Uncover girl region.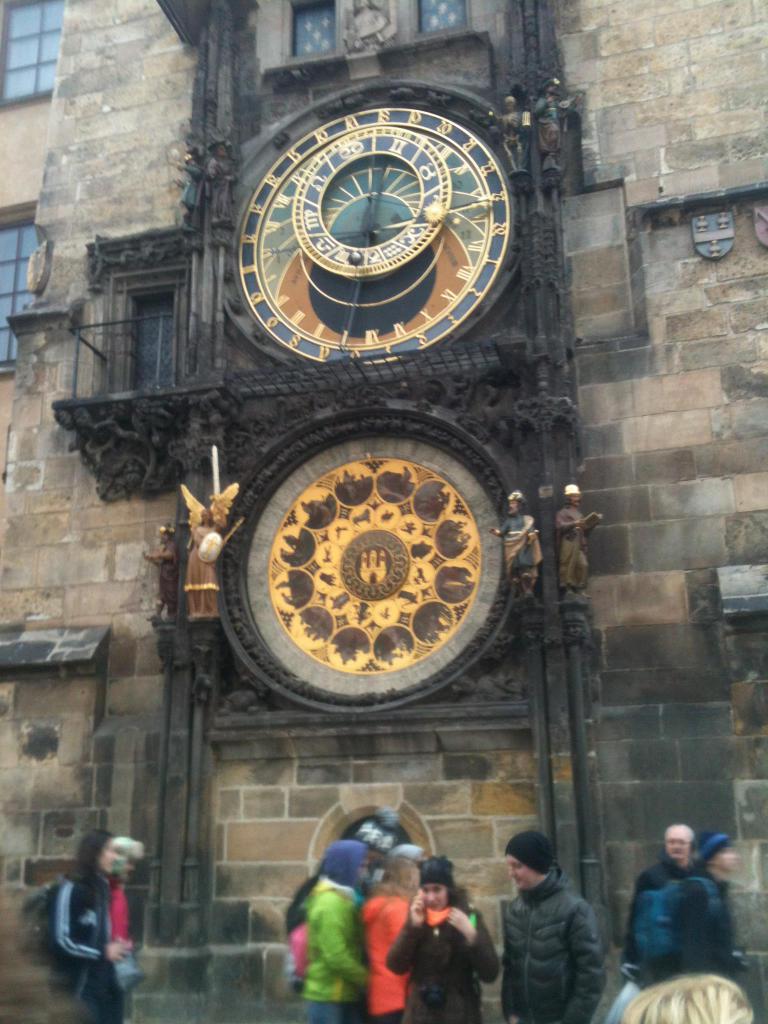
Uncovered: bbox=(392, 855, 509, 1021).
